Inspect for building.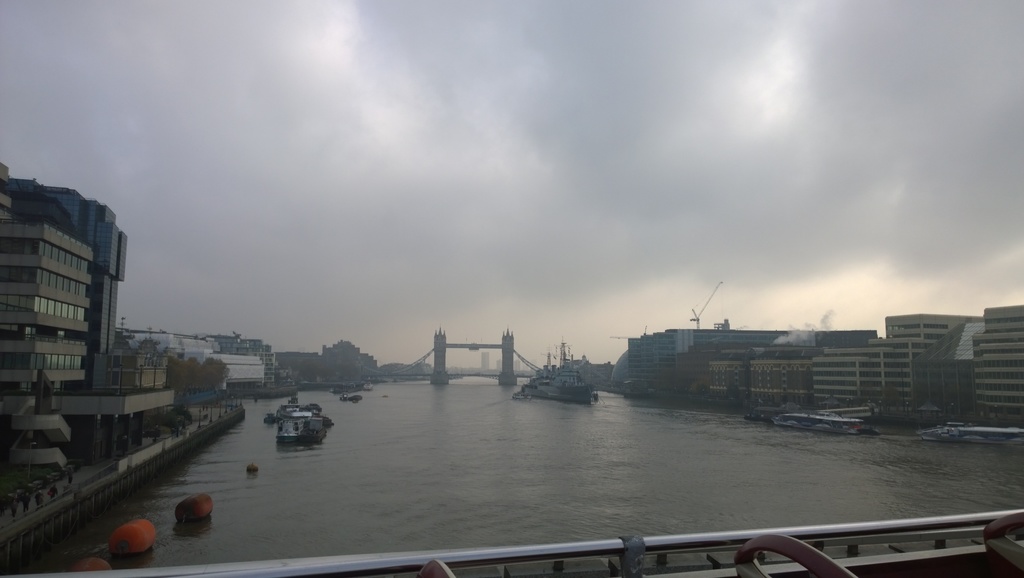
Inspection: left=809, top=309, right=968, bottom=404.
